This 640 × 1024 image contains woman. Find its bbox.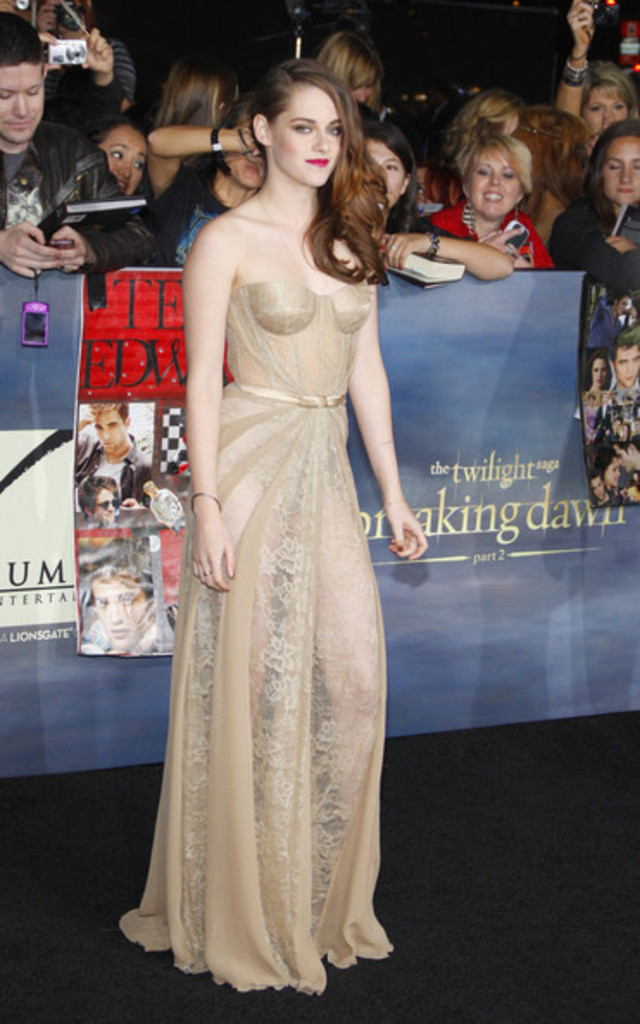
bbox(552, 0, 638, 152).
